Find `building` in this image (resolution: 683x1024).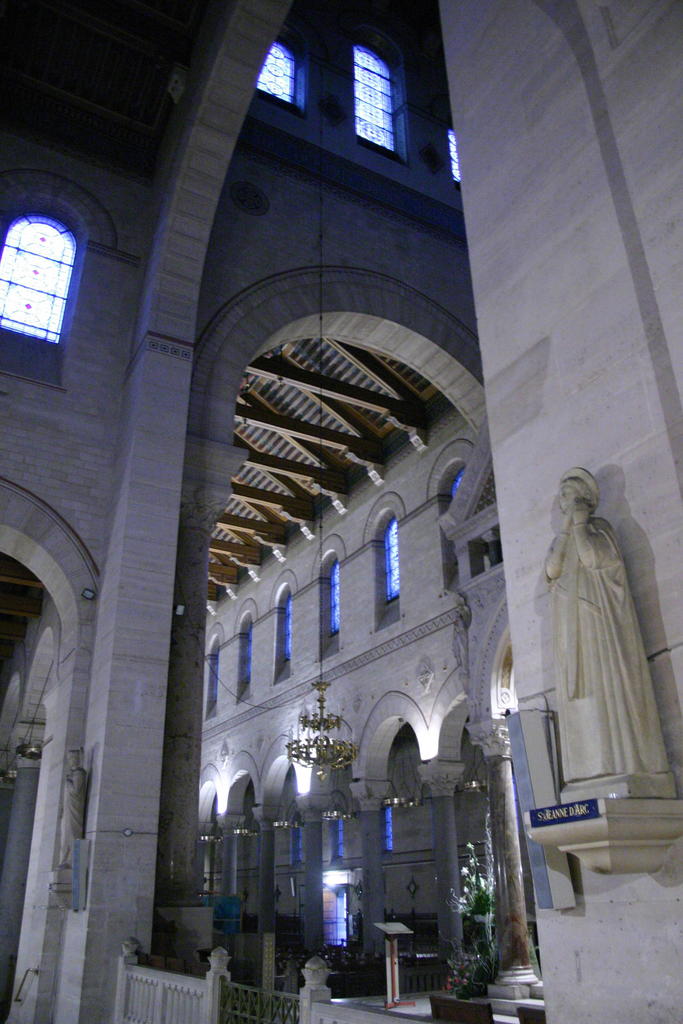
select_region(0, 0, 682, 1023).
